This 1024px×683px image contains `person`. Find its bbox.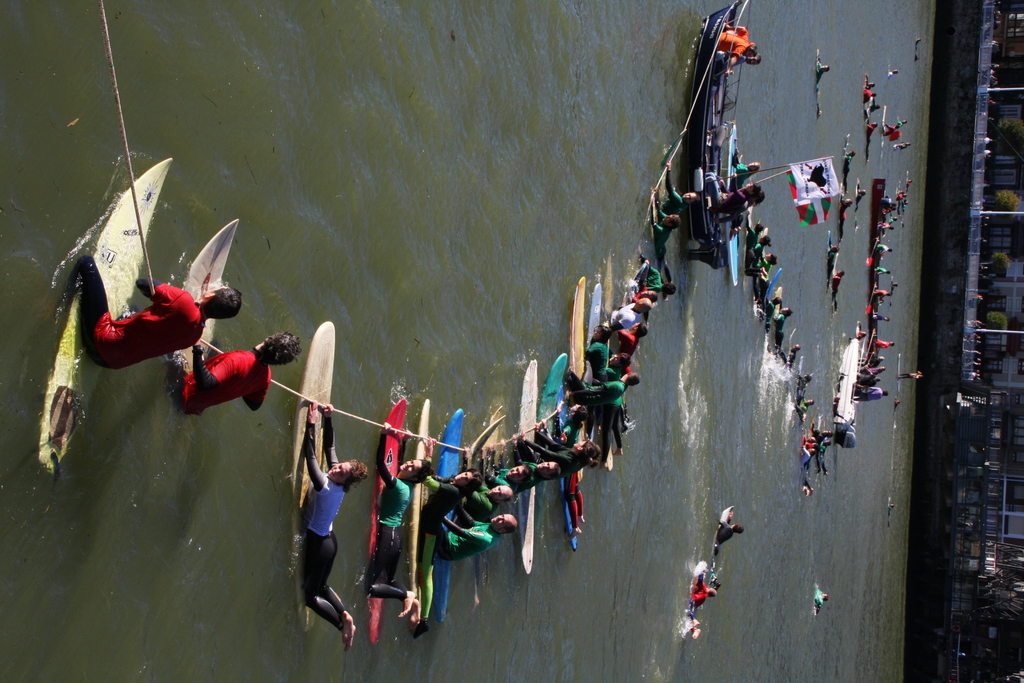
BBox(664, 161, 698, 217).
